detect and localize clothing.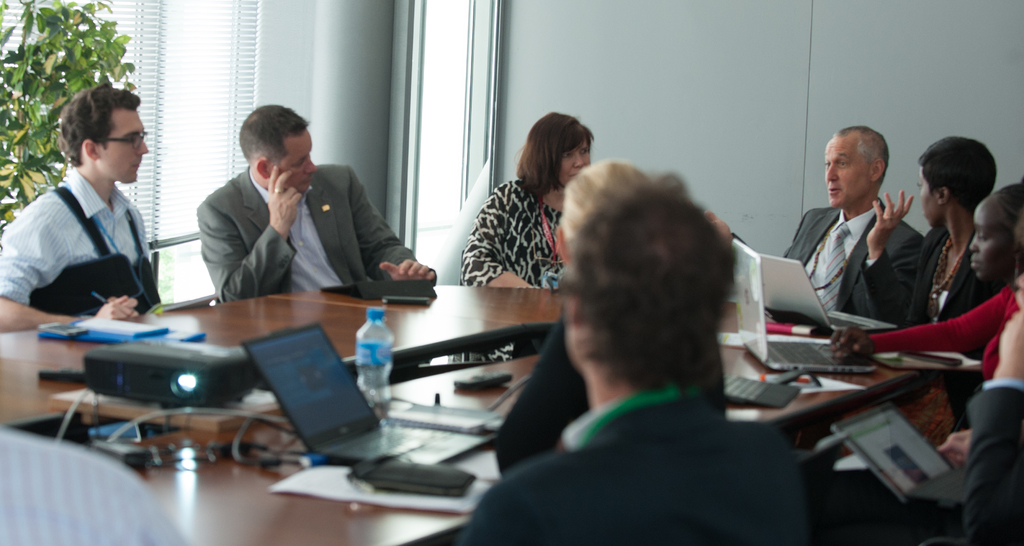
Localized at 453,385,809,545.
